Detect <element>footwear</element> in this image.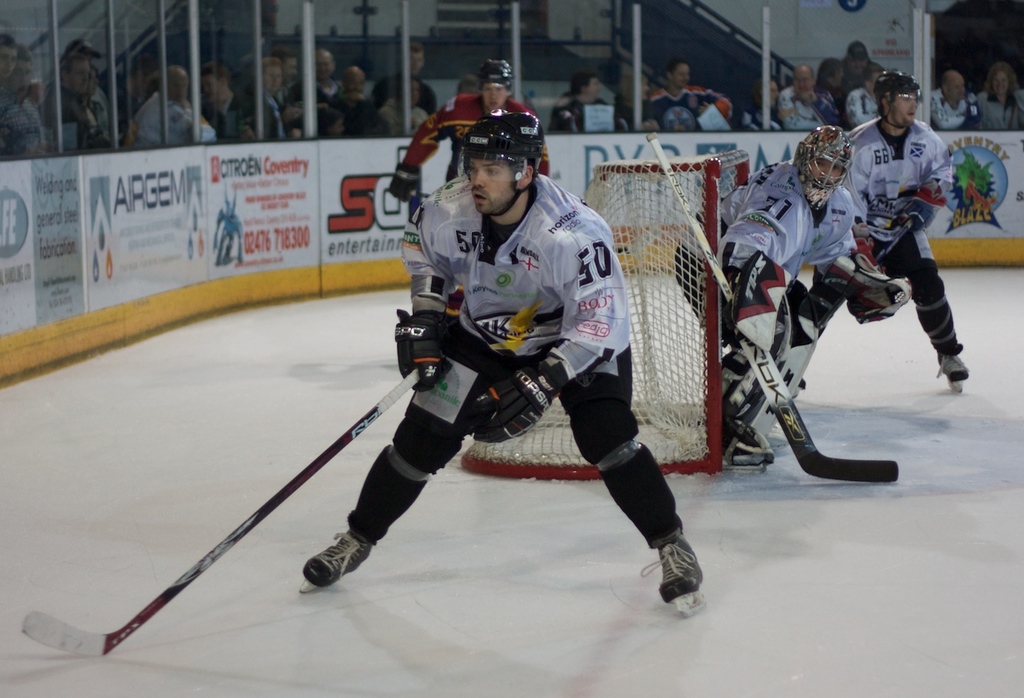
Detection: <bbox>934, 357, 969, 380</bbox>.
